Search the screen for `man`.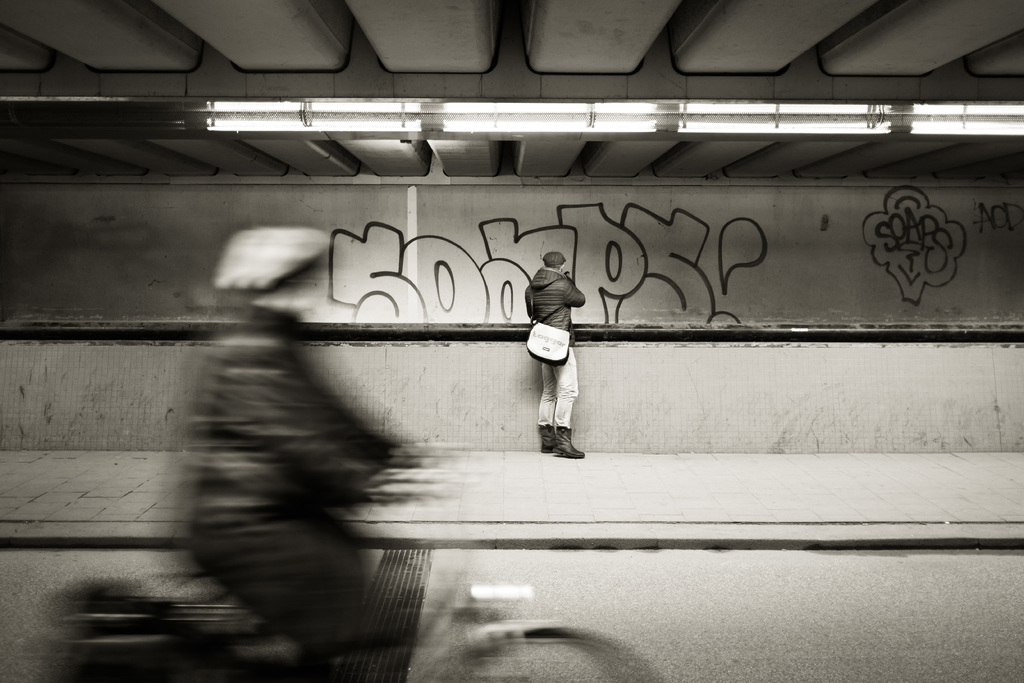
Found at 173, 215, 420, 682.
